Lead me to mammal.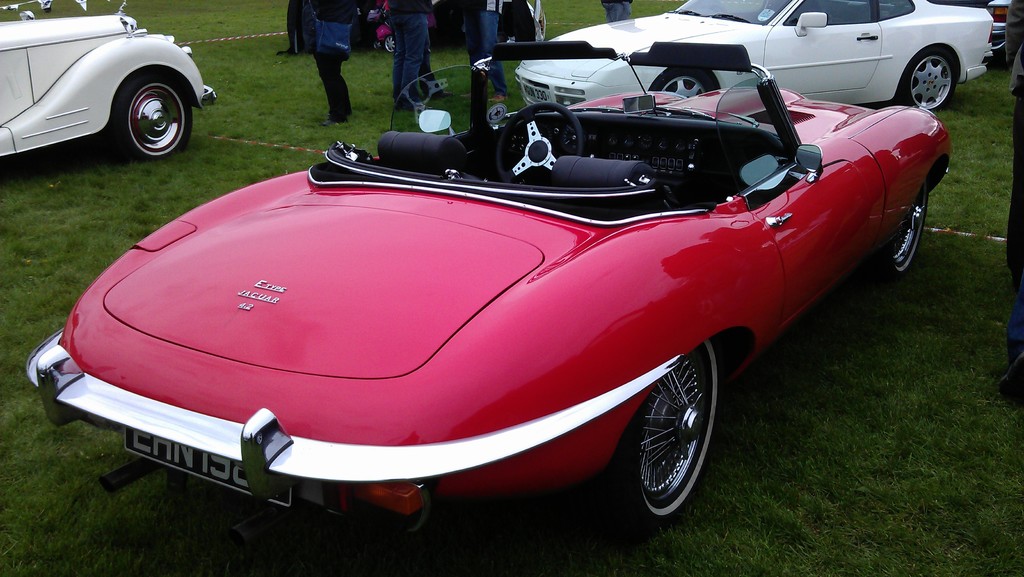
Lead to x1=290, y1=0, x2=361, y2=116.
